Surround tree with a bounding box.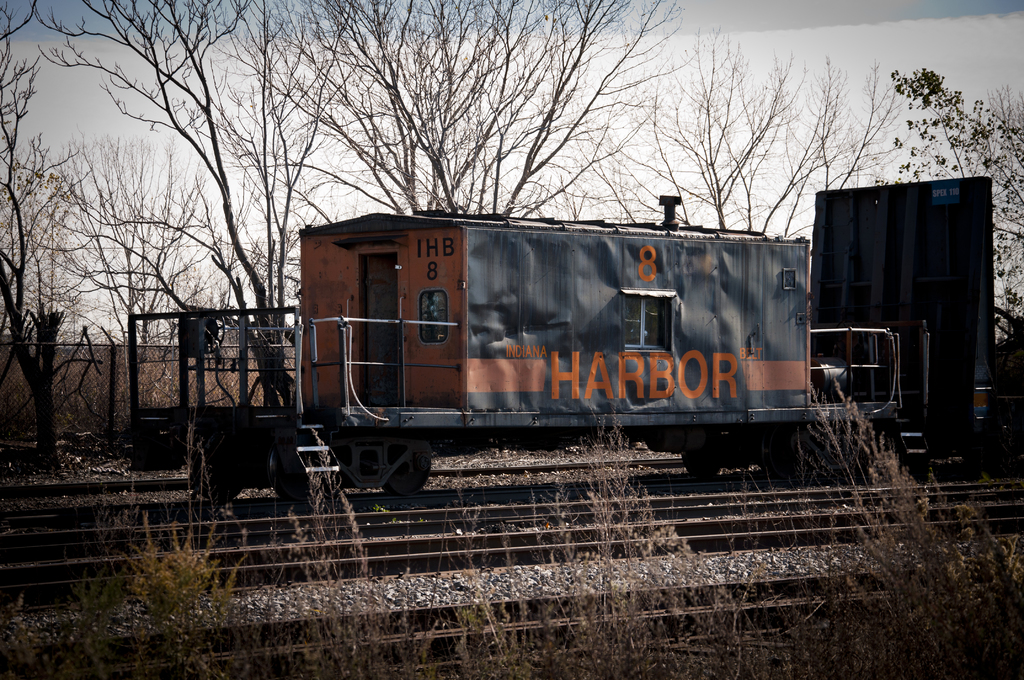
[877, 70, 1023, 351].
